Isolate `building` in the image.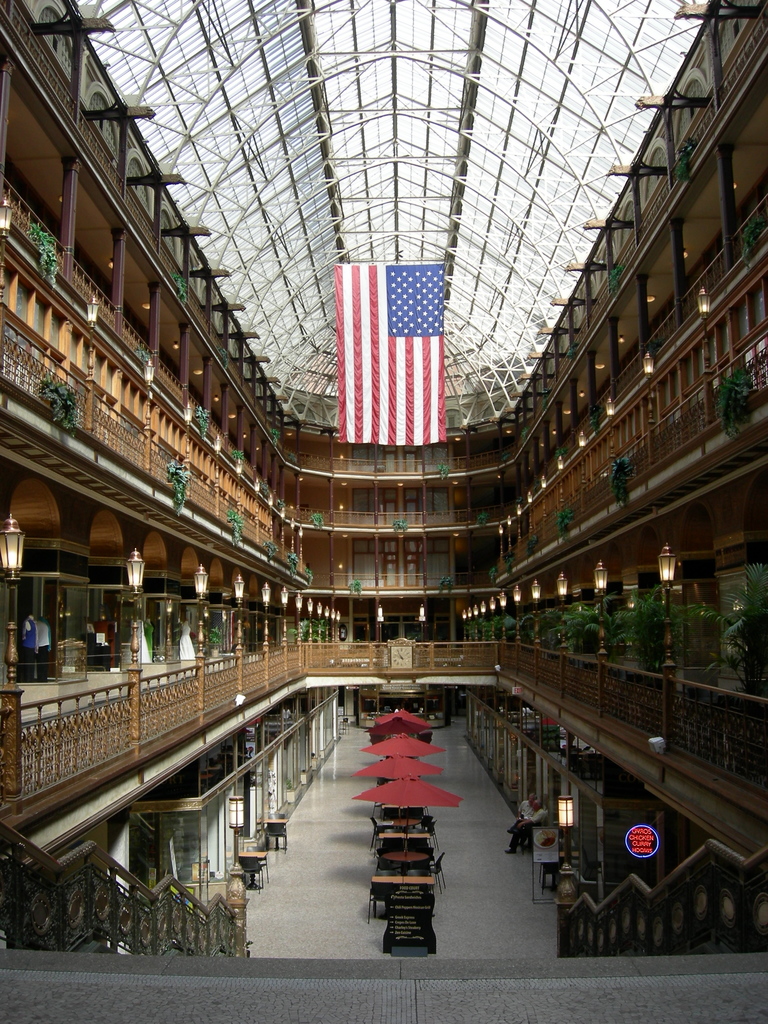
Isolated region: [left=0, top=0, right=767, bottom=1023].
